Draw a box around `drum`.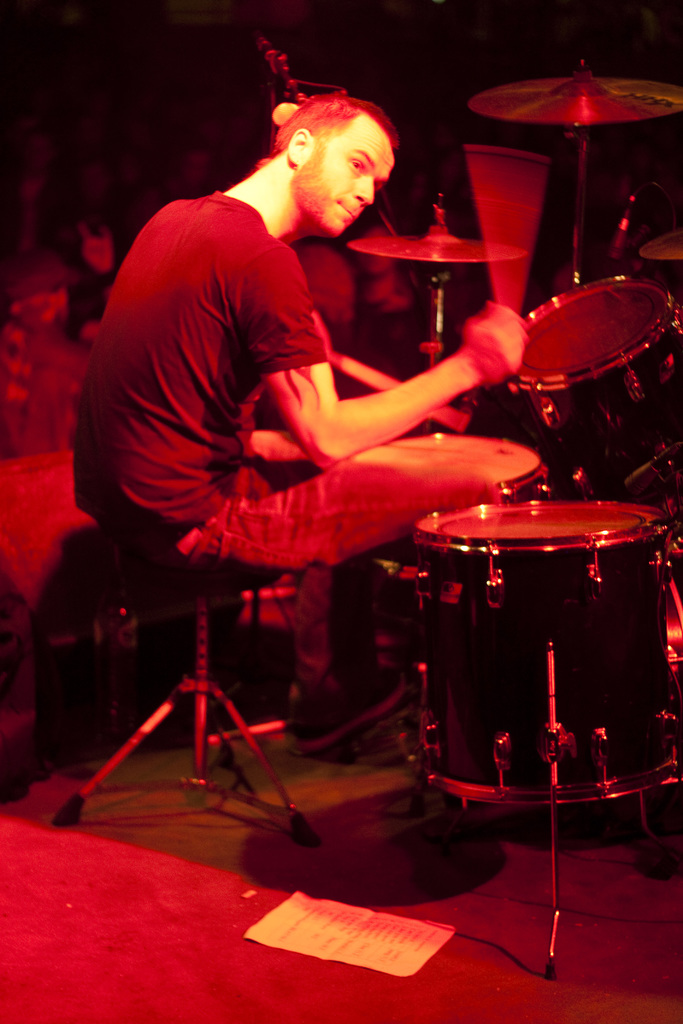
506,274,678,474.
